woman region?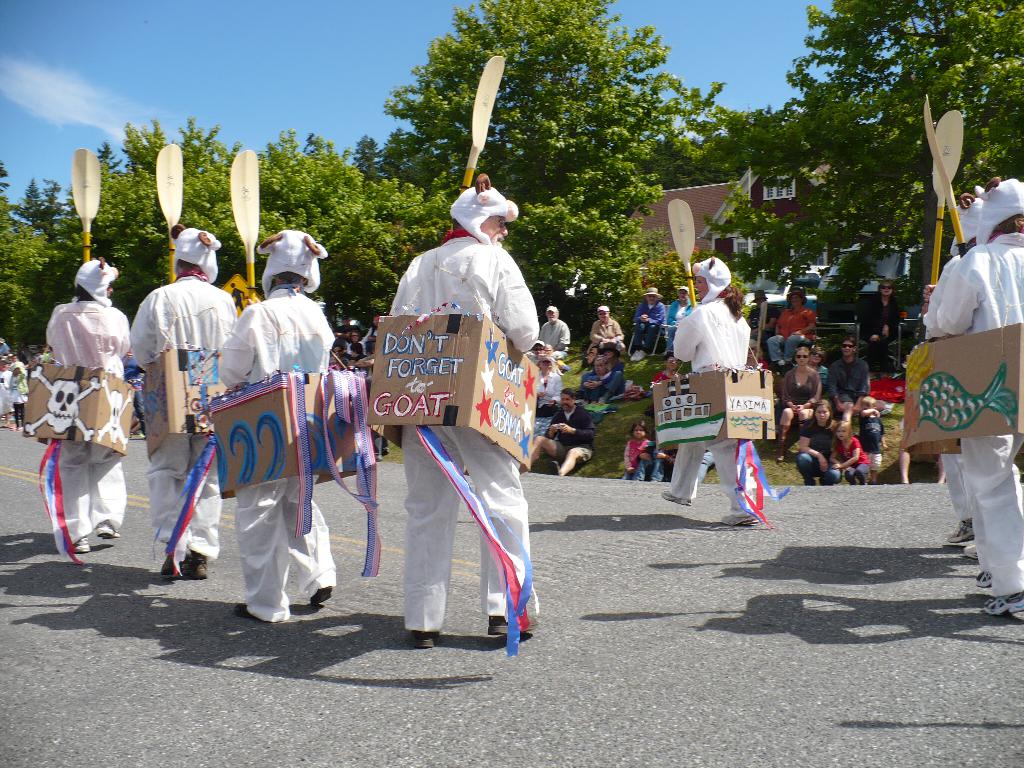
[x1=366, y1=313, x2=381, y2=339]
